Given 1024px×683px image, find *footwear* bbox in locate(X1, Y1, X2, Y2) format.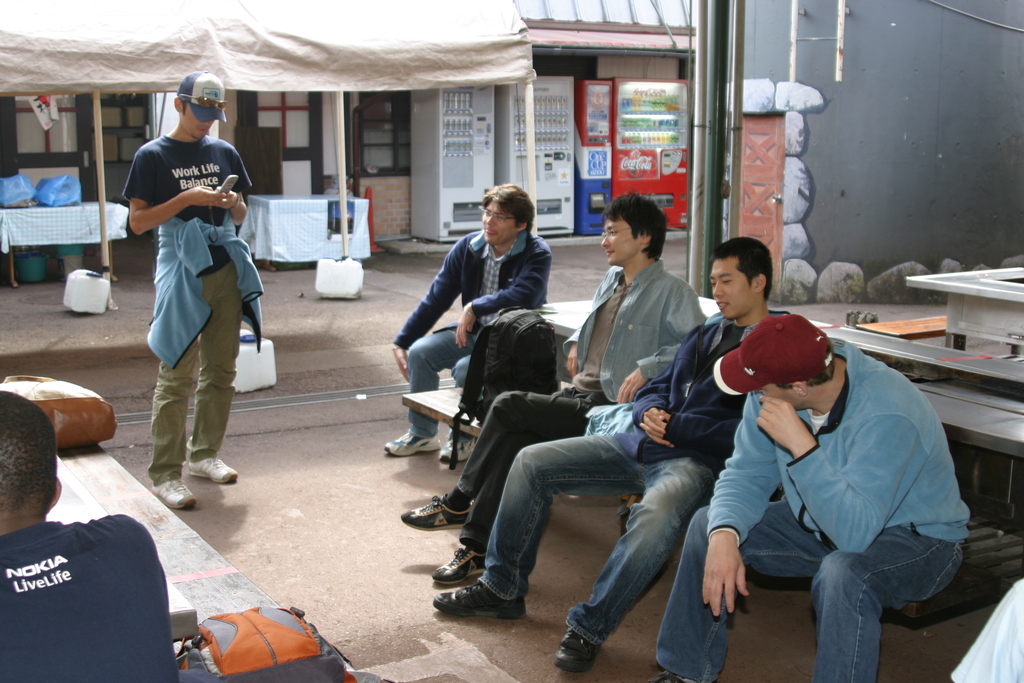
locate(431, 555, 522, 623).
